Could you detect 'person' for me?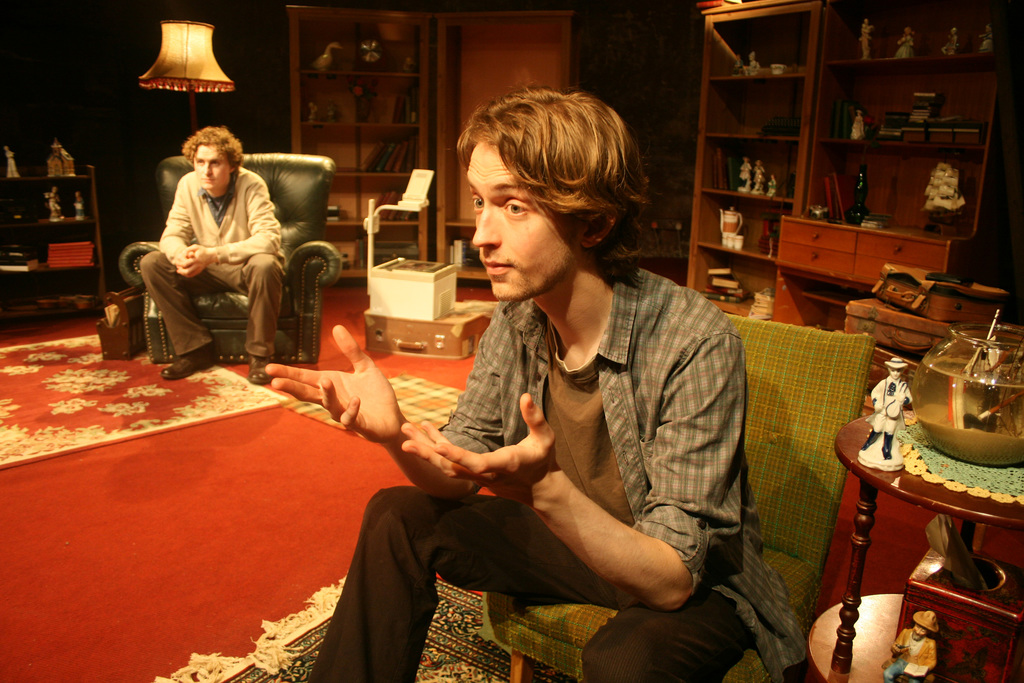
Detection result: rect(847, 103, 868, 144).
